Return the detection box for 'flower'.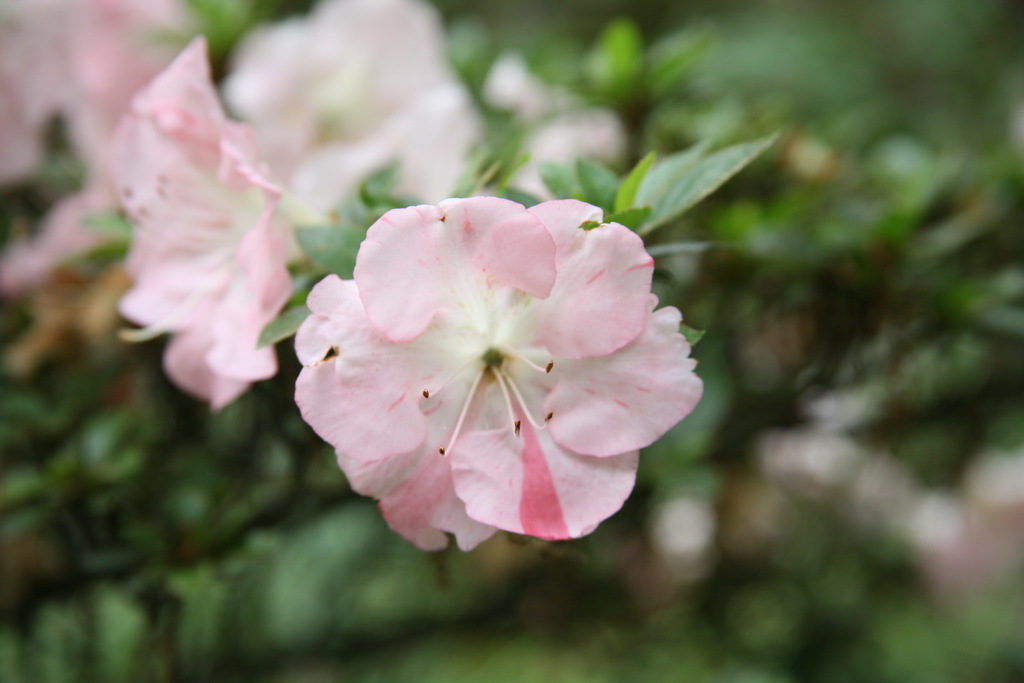
detection(108, 26, 325, 414).
